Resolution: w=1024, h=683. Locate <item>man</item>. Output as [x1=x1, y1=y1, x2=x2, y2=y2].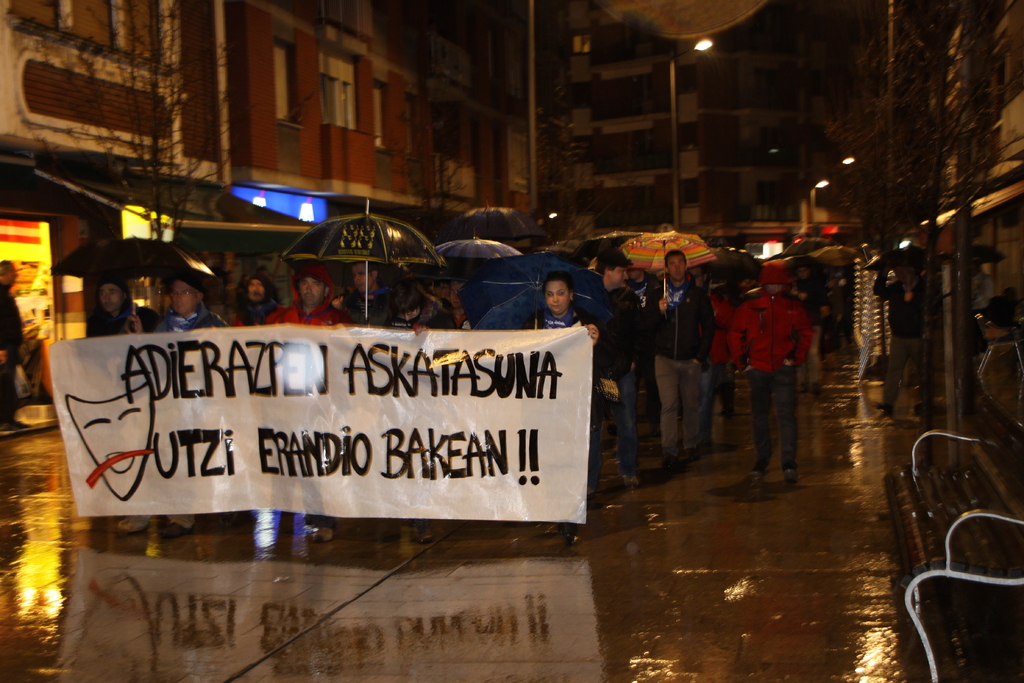
[x1=0, y1=257, x2=30, y2=431].
